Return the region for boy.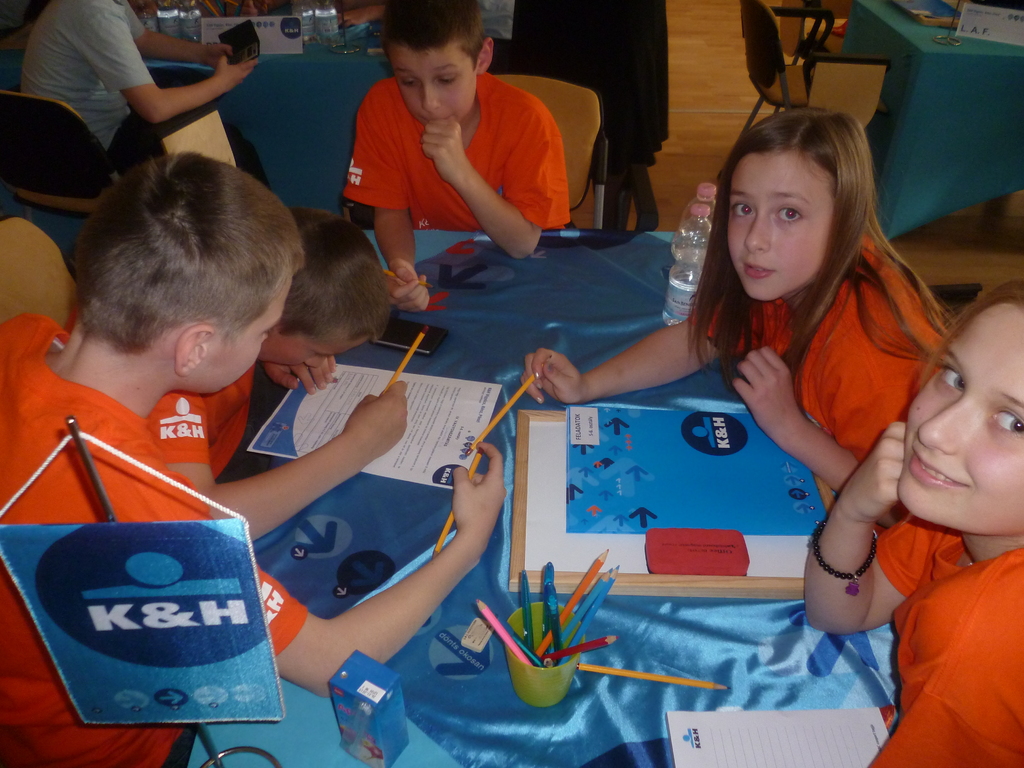
region(141, 206, 410, 543).
